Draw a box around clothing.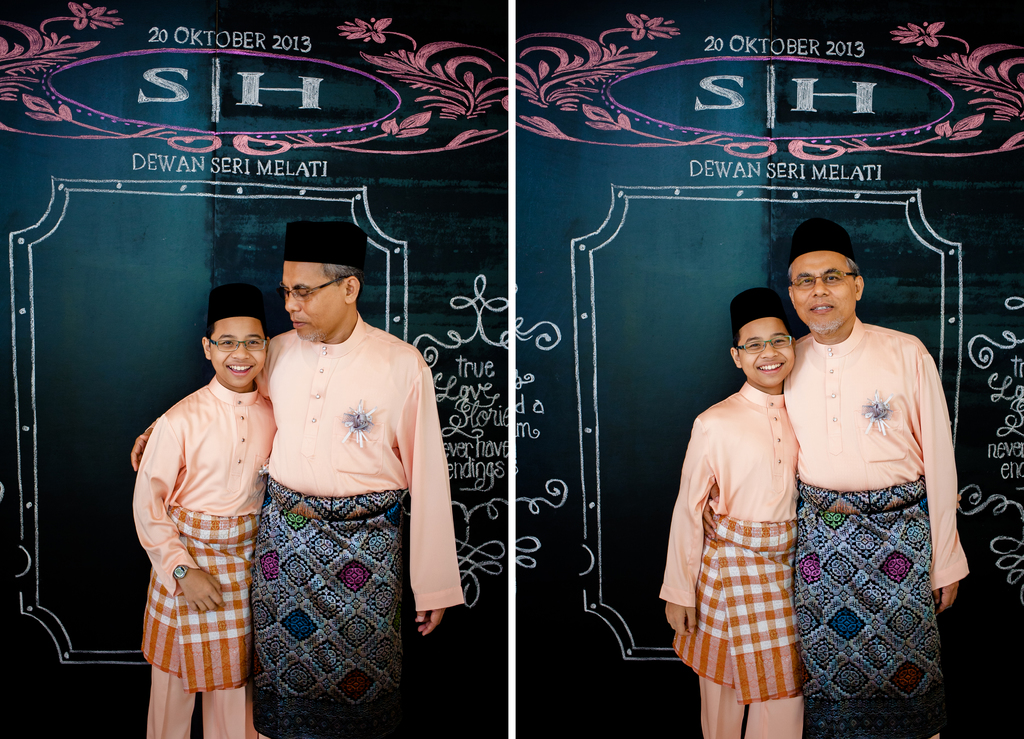
Rect(252, 330, 464, 738).
